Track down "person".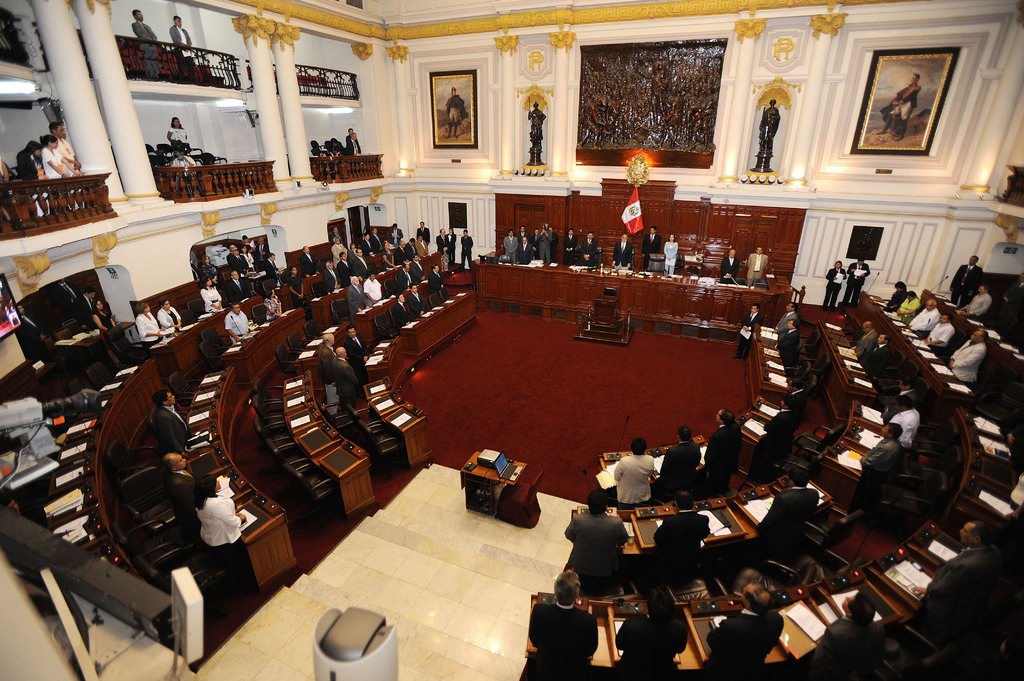
Tracked to region(641, 226, 661, 271).
